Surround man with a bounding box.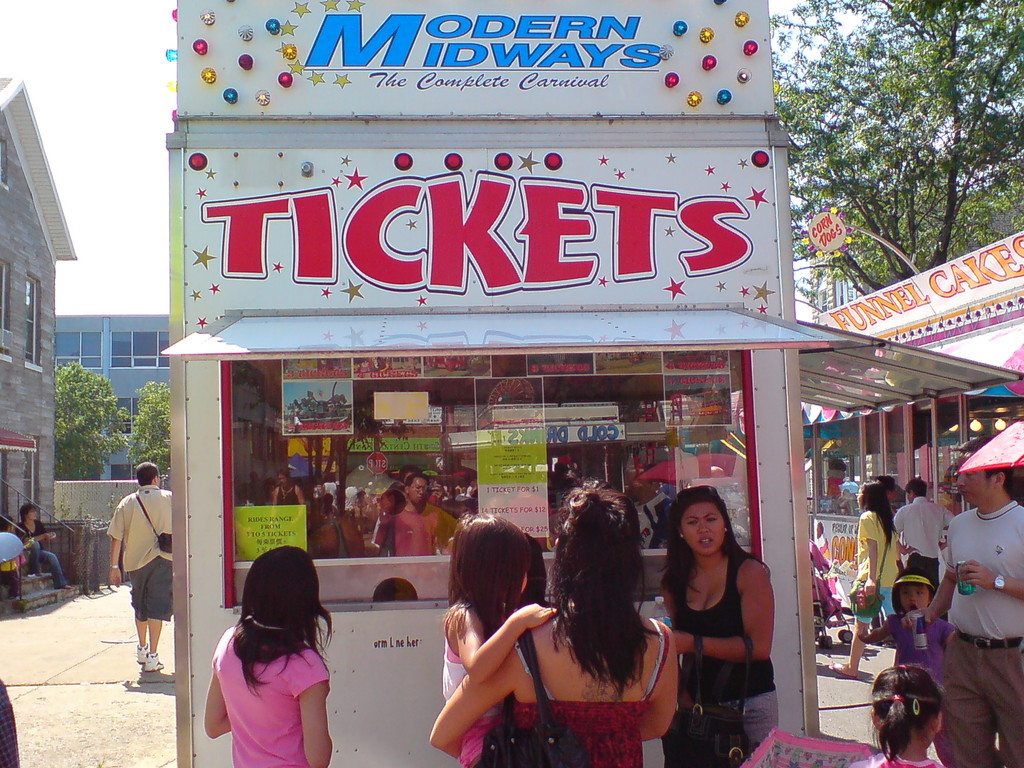
pyautogui.locateOnScreen(899, 433, 1023, 767).
